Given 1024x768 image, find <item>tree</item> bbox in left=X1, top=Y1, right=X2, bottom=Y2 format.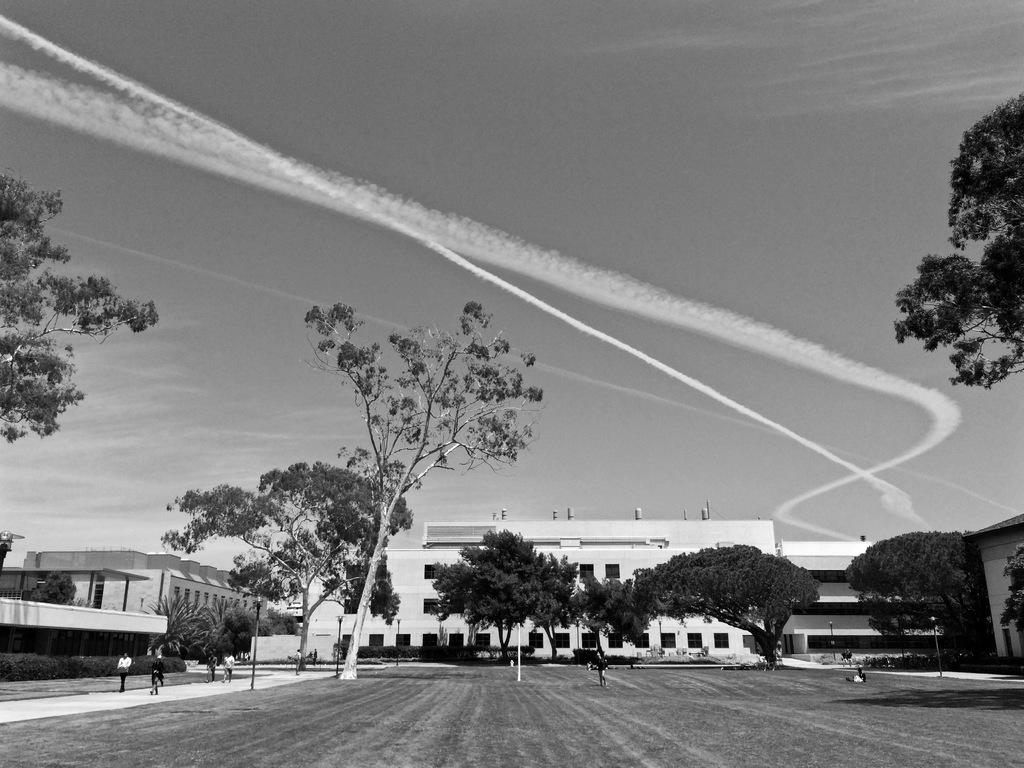
left=840, top=528, right=991, bottom=662.
